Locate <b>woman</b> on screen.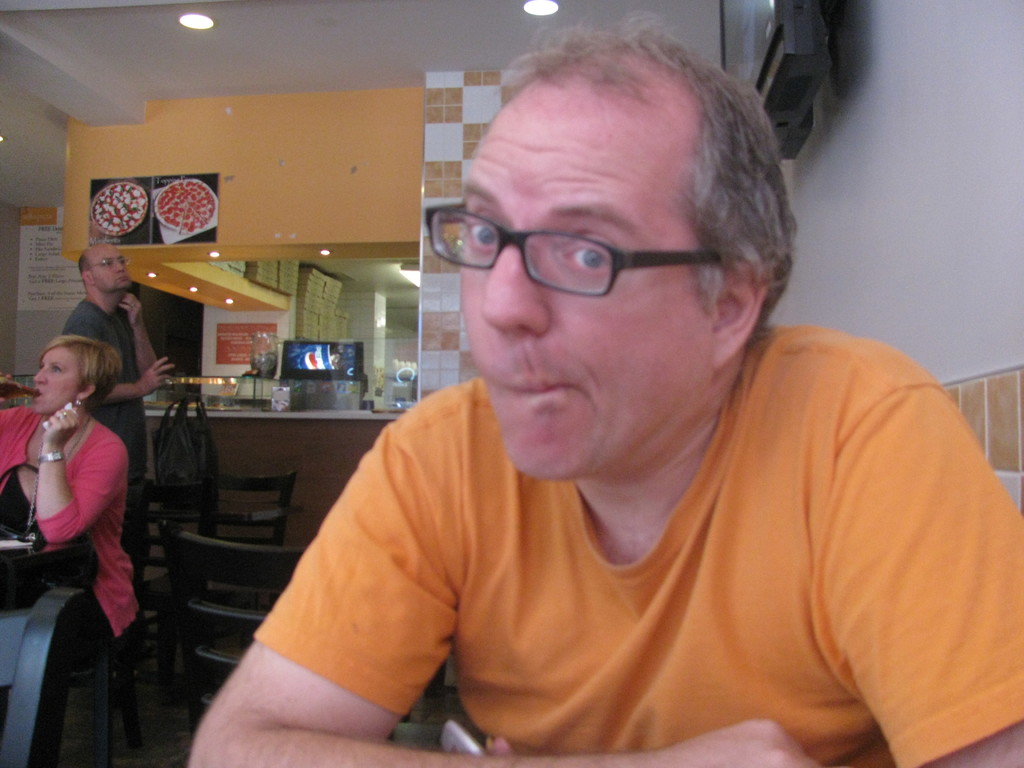
On screen at Rect(0, 330, 148, 670).
